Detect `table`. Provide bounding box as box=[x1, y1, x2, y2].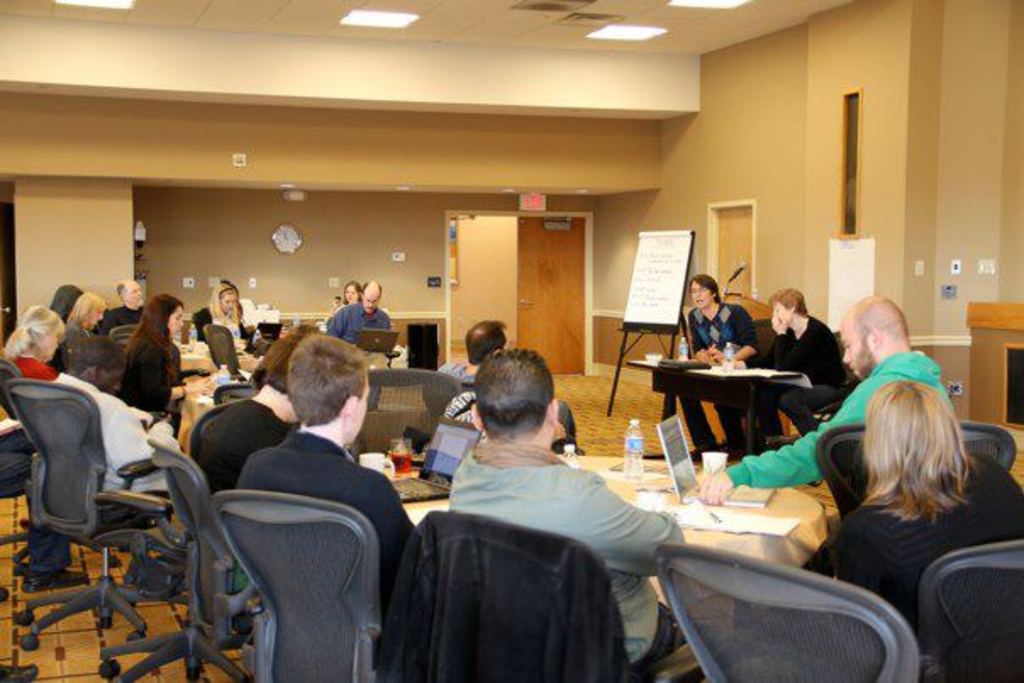
box=[629, 356, 802, 458].
